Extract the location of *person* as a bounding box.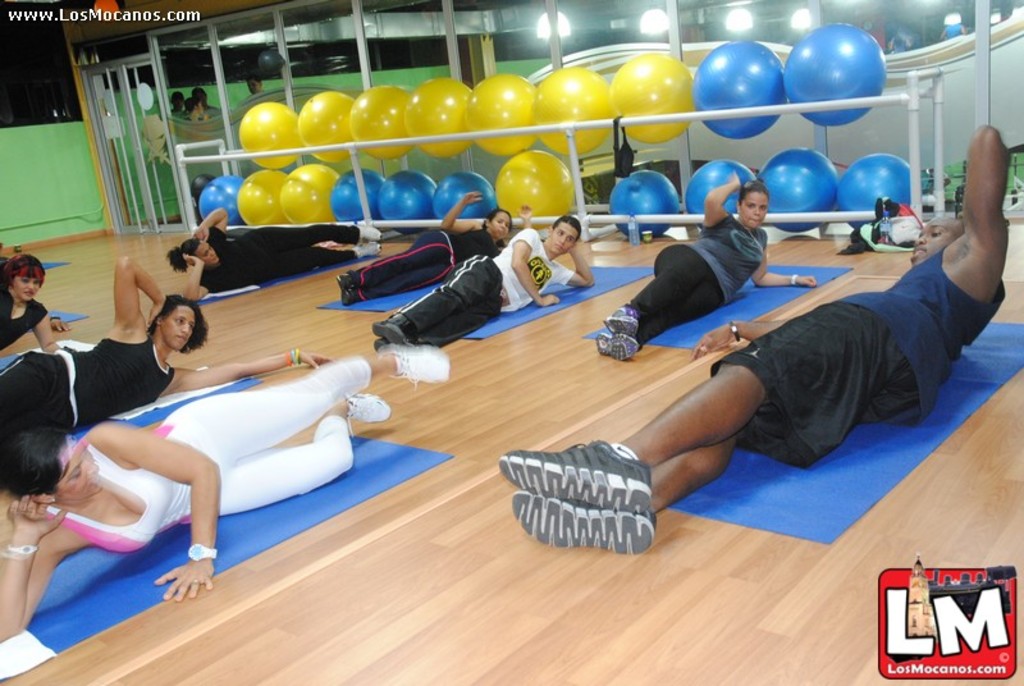
BBox(0, 256, 334, 442).
